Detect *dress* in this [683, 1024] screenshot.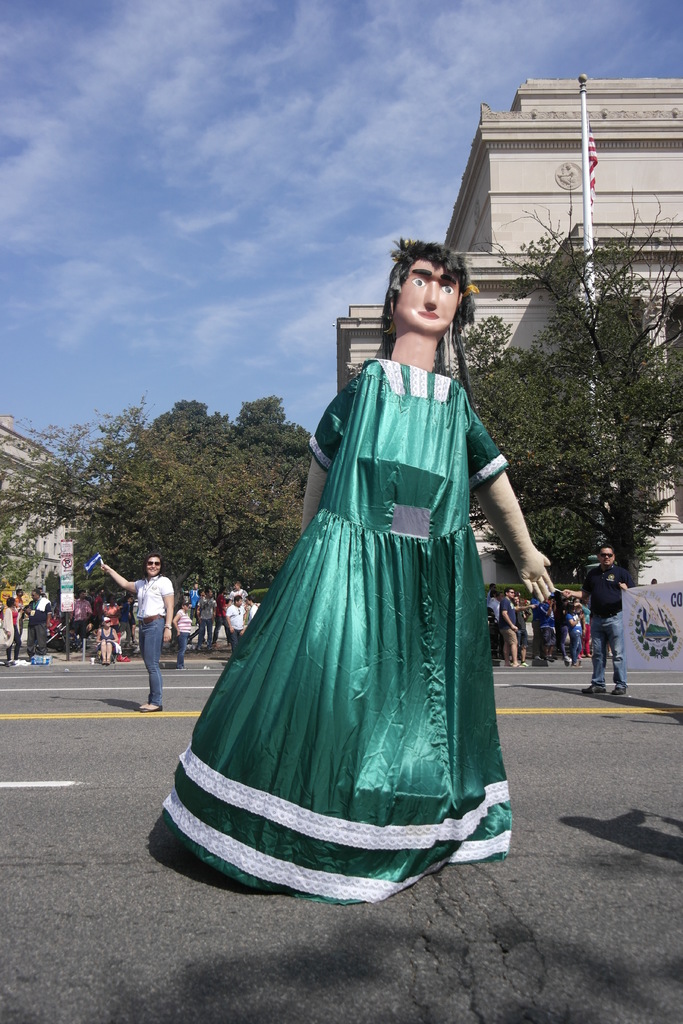
Detection: crop(148, 358, 518, 906).
